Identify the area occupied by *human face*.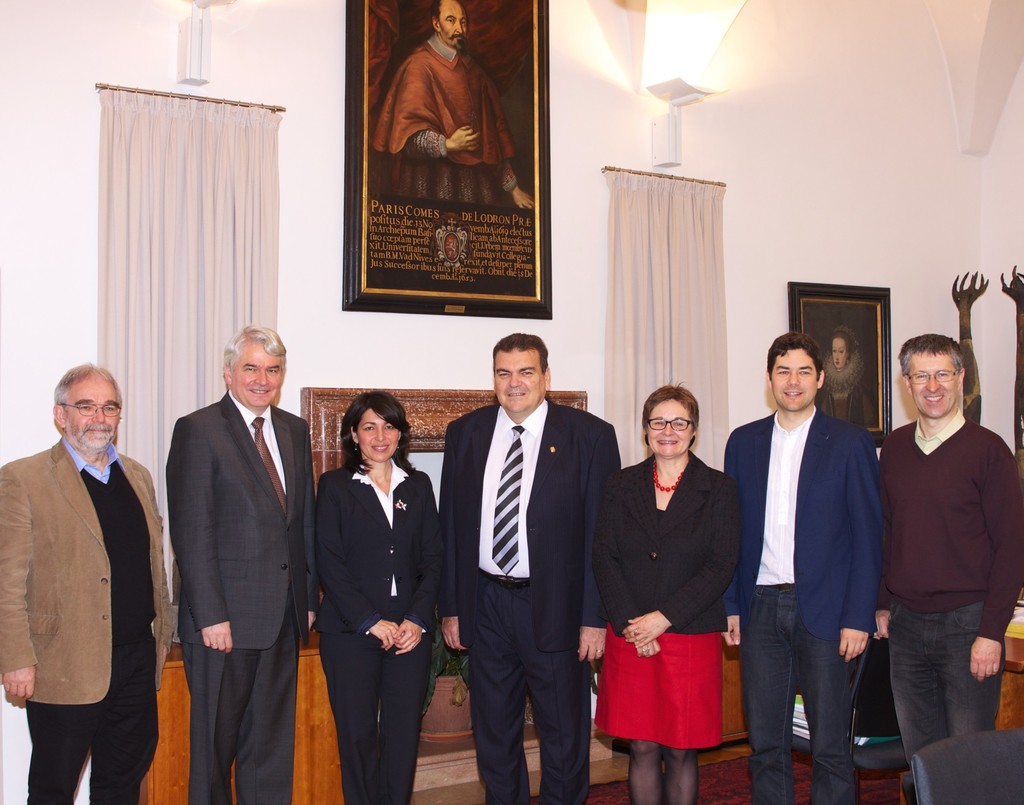
Area: l=228, t=325, r=289, b=414.
